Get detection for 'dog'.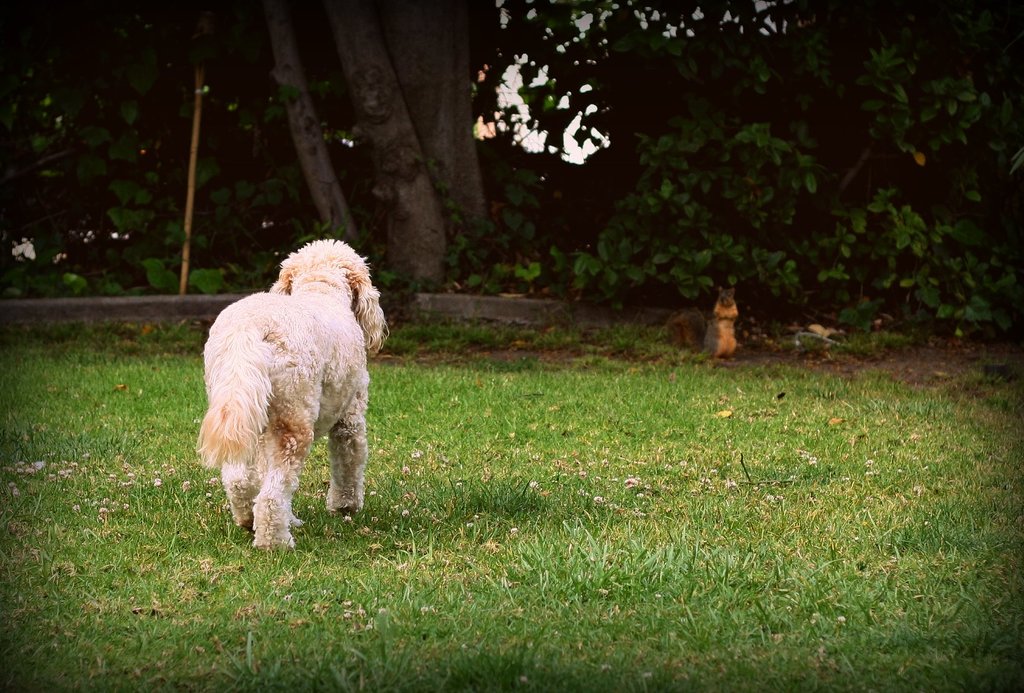
Detection: [x1=700, y1=288, x2=744, y2=362].
